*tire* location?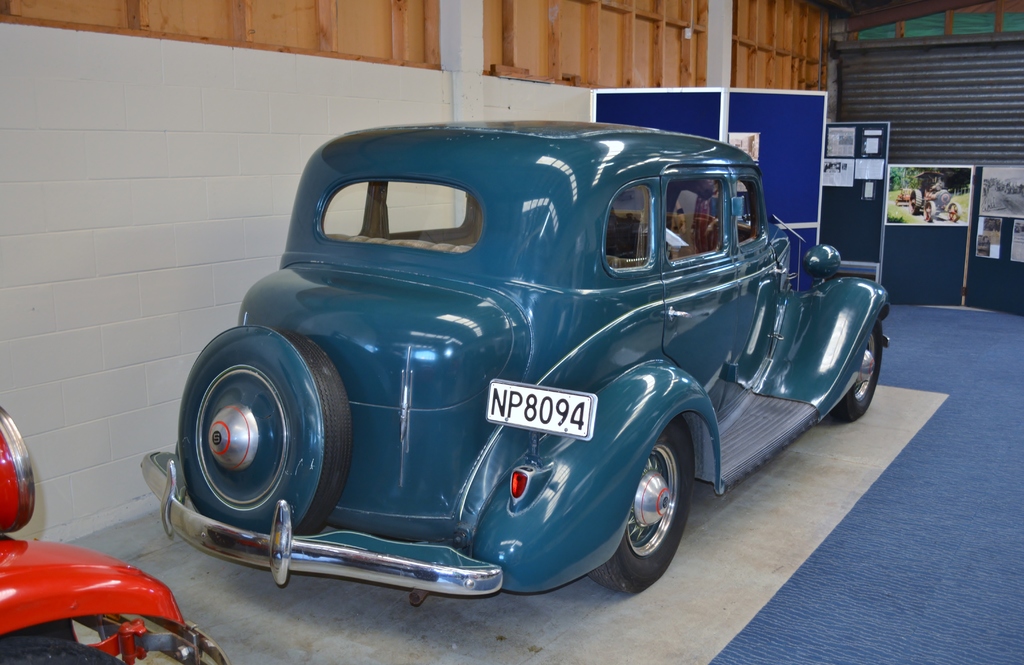
BBox(924, 200, 936, 221)
